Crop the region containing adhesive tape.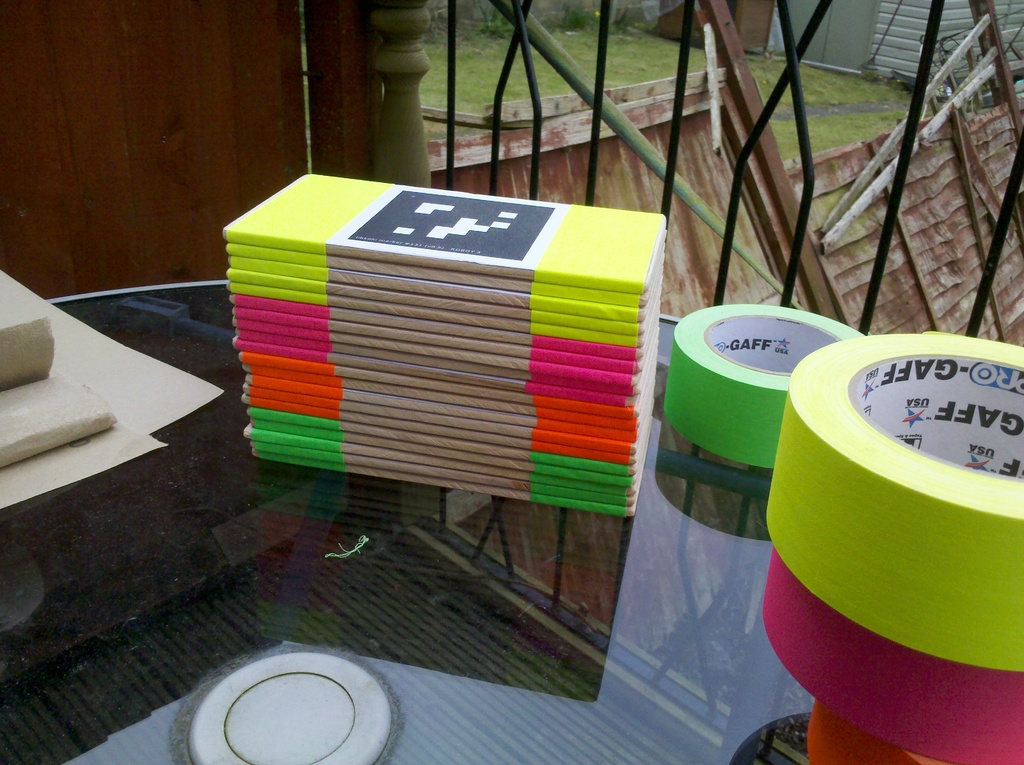
Crop region: (x1=763, y1=542, x2=1023, y2=764).
